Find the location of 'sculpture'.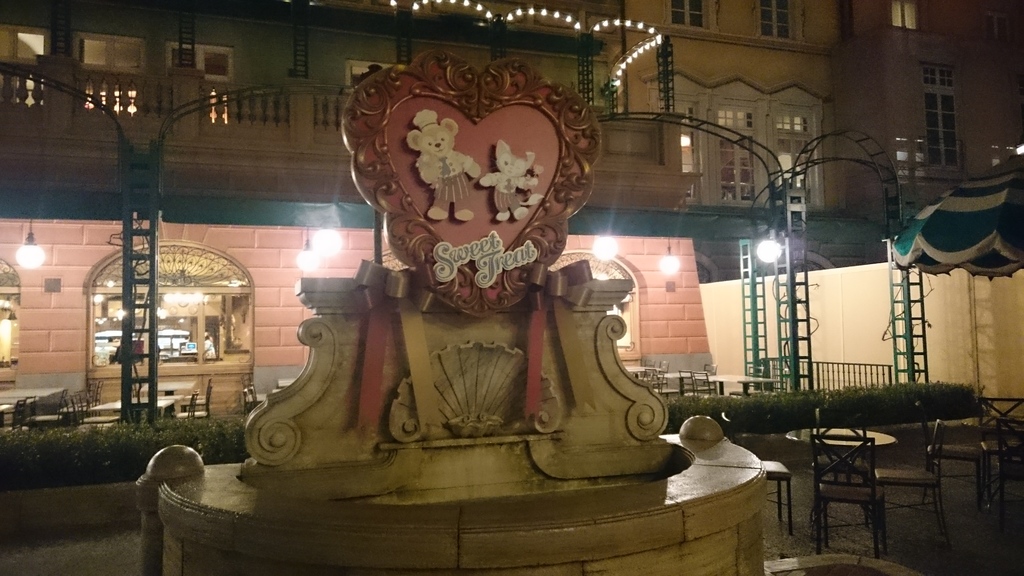
Location: bbox(235, 51, 737, 510).
